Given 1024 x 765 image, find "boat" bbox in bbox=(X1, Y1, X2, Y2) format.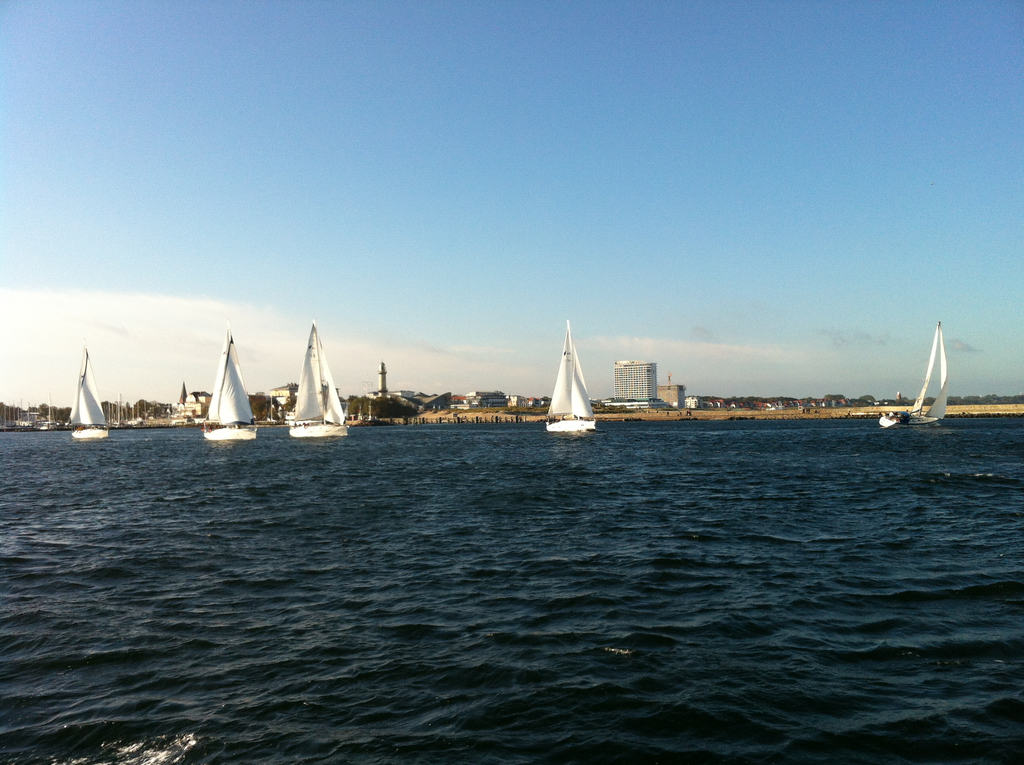
bbox=(289, 325, 348, 437).
